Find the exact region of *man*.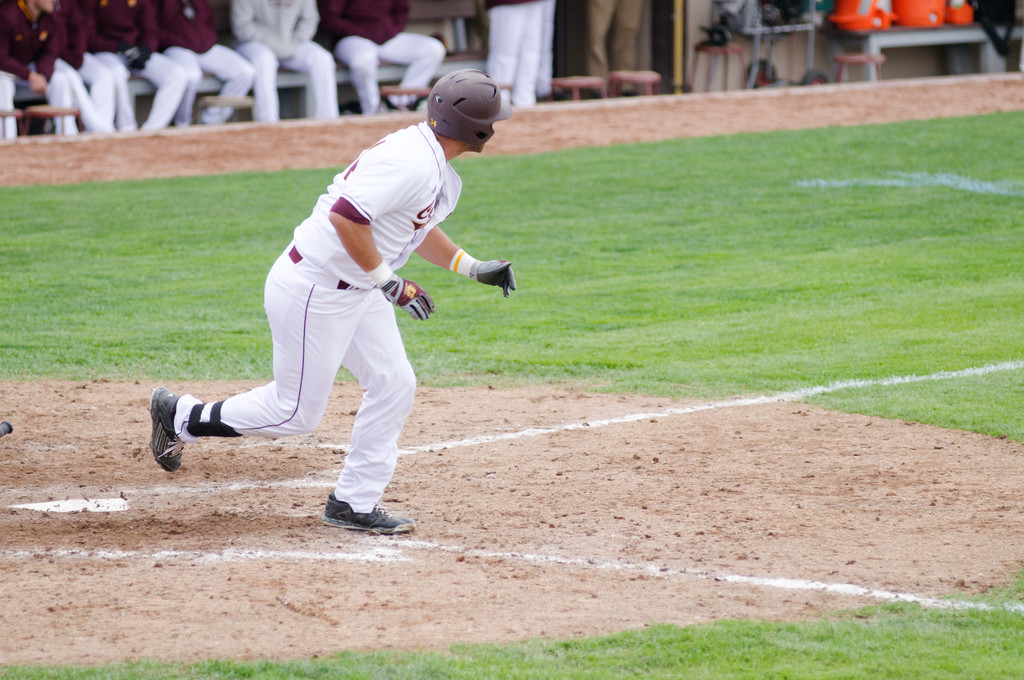
Exact region: bbox(68, 0, 184, 130).
